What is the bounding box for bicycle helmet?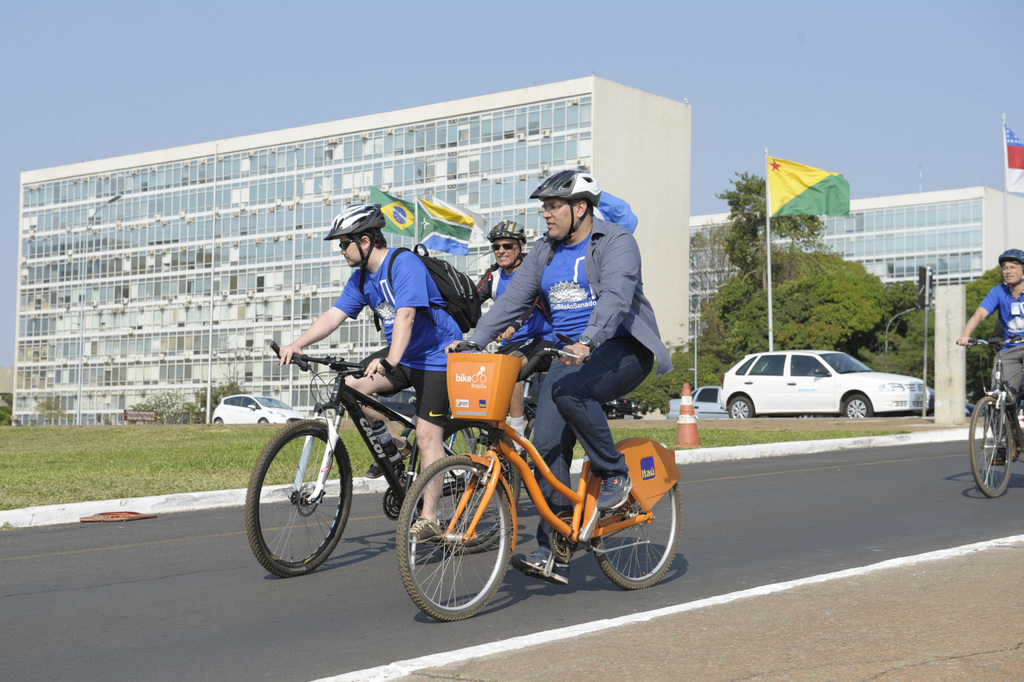
crop(531, 168, 596, 234).
